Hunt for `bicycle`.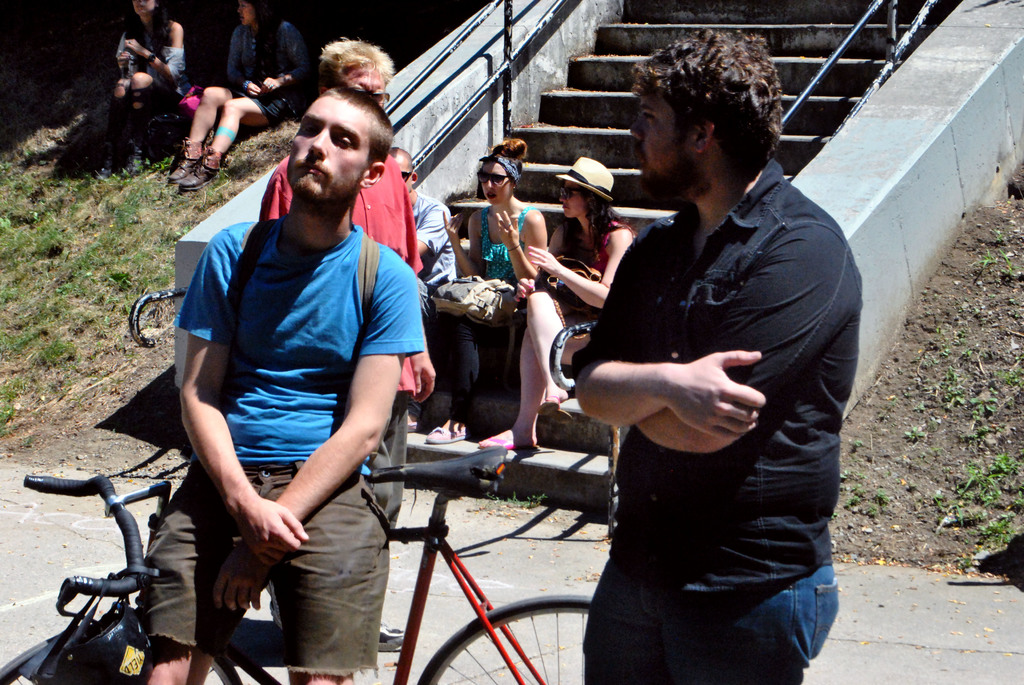
Hunted down at [0, 445, 590, 673].
